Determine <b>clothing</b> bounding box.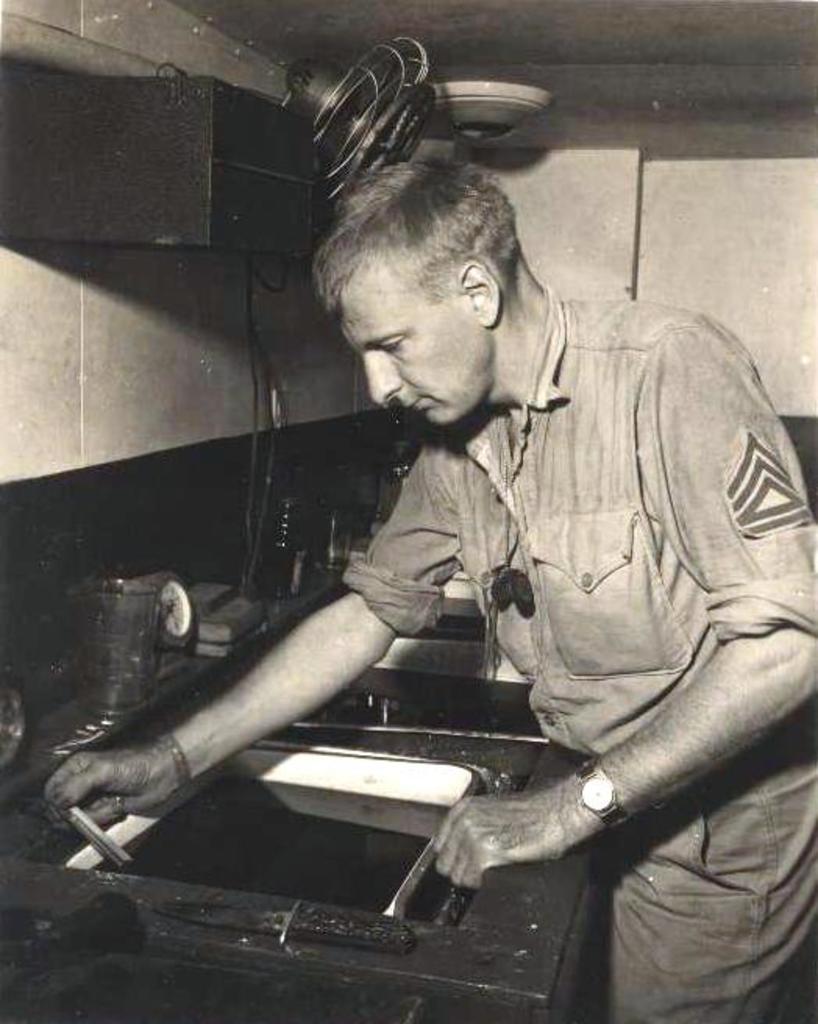
Determined: Rect(323, 226, 802, 948).
